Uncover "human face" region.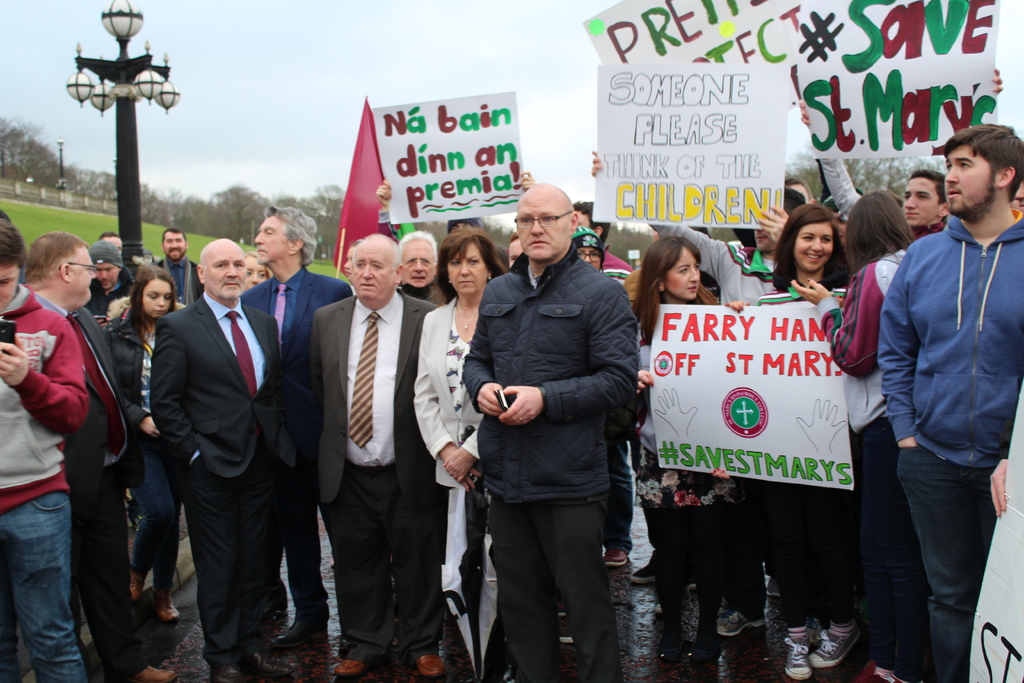
Uncovered: [70,247,99,300].
